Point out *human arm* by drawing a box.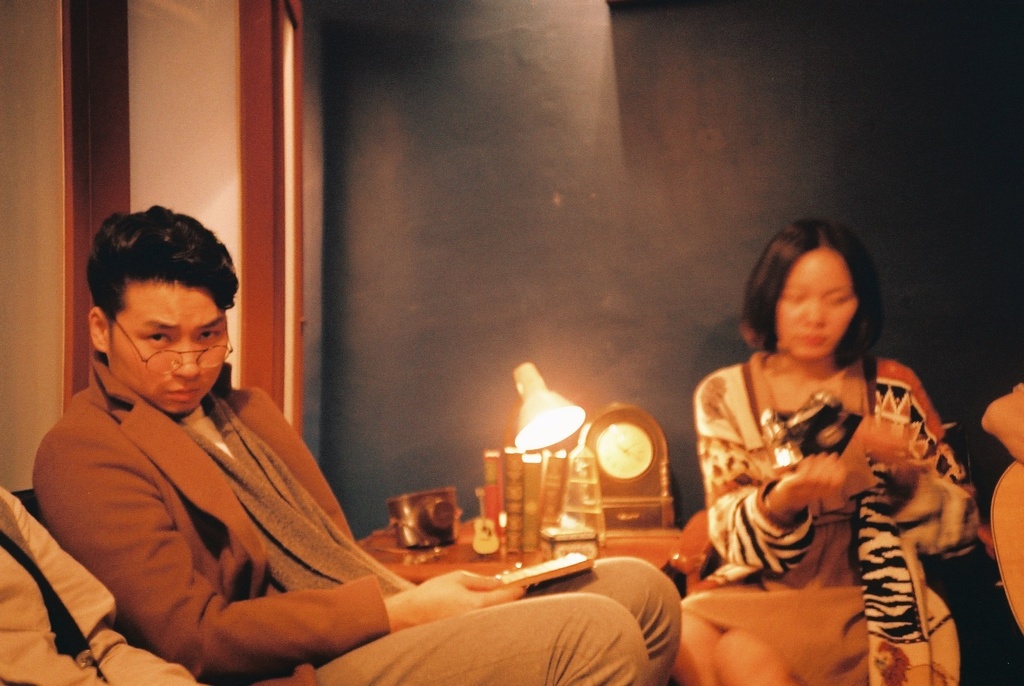
693 380 848 574.
